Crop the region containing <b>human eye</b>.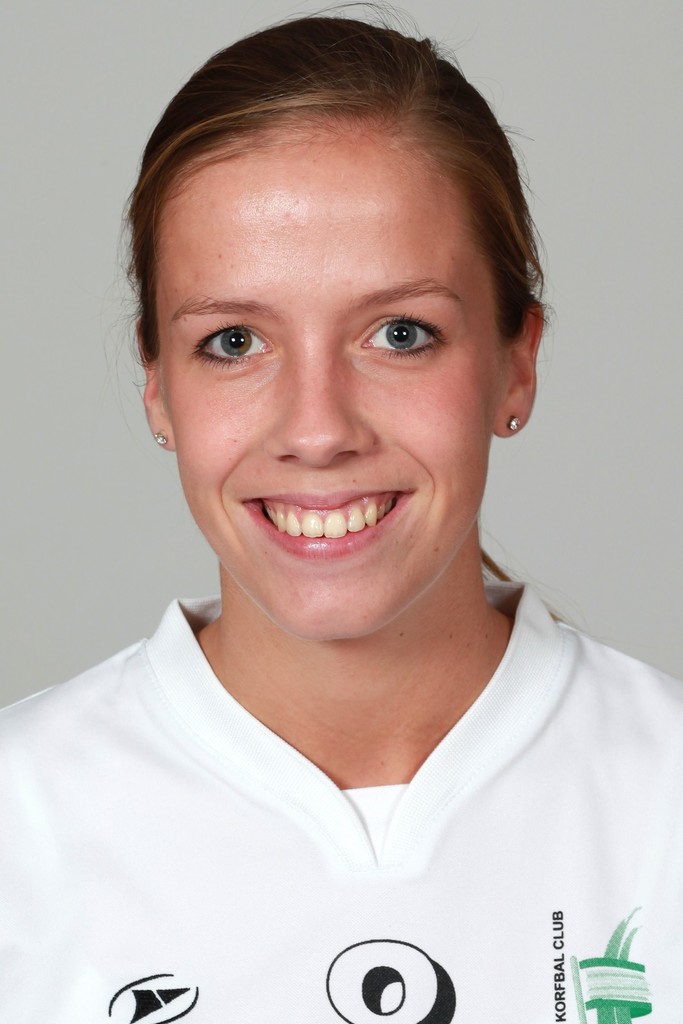
Crop region: region(342, 310, 463, 371).
